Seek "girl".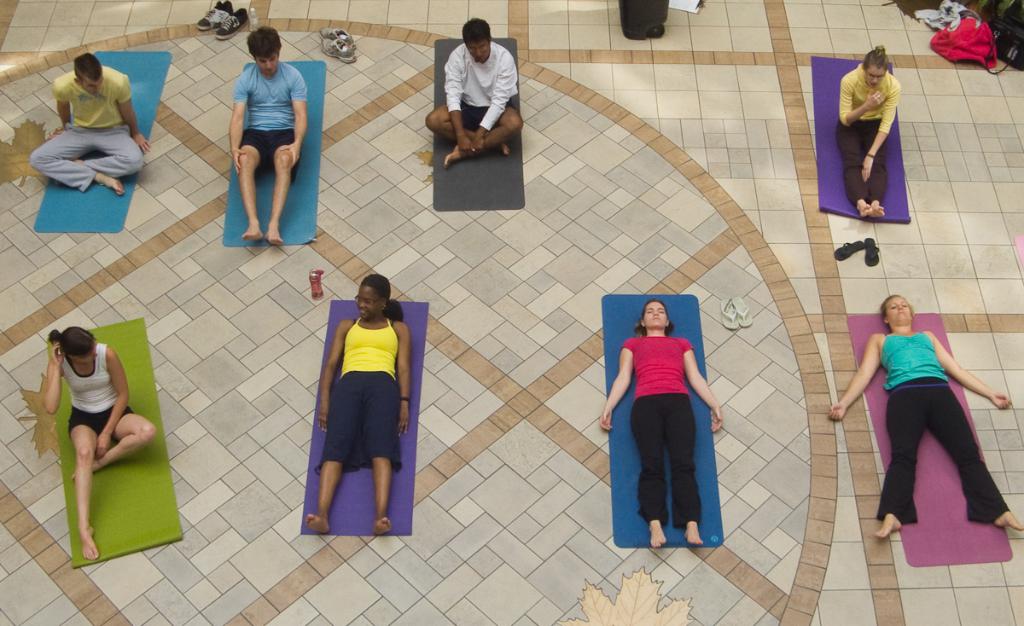
602 299 723 548.
